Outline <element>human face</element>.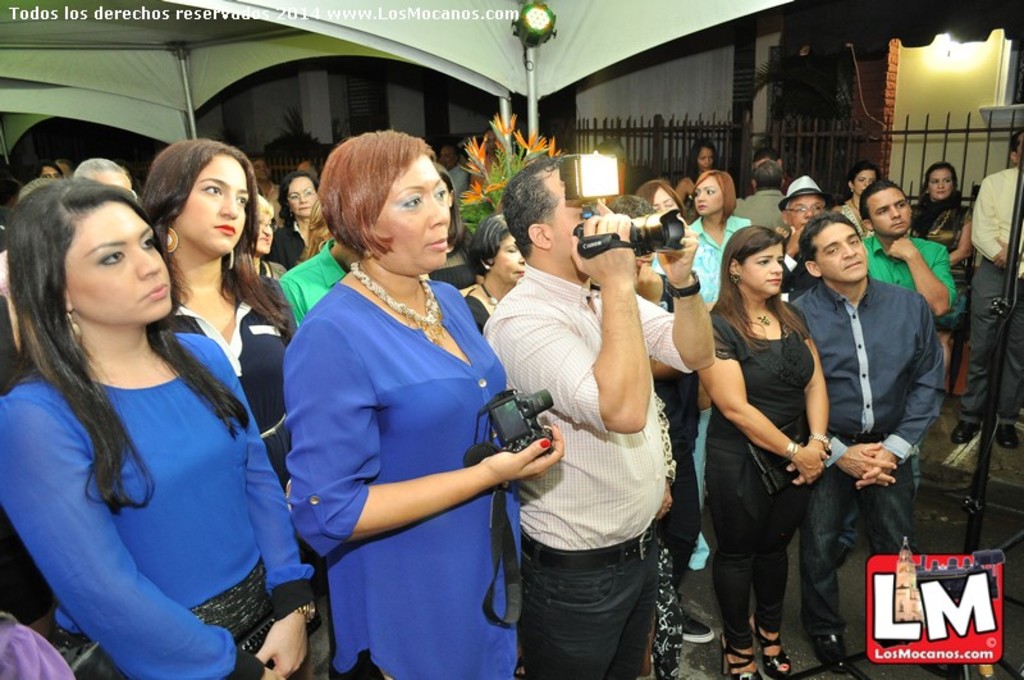
Outline: <bbox>929, 169, 955, 202</bbox>.
